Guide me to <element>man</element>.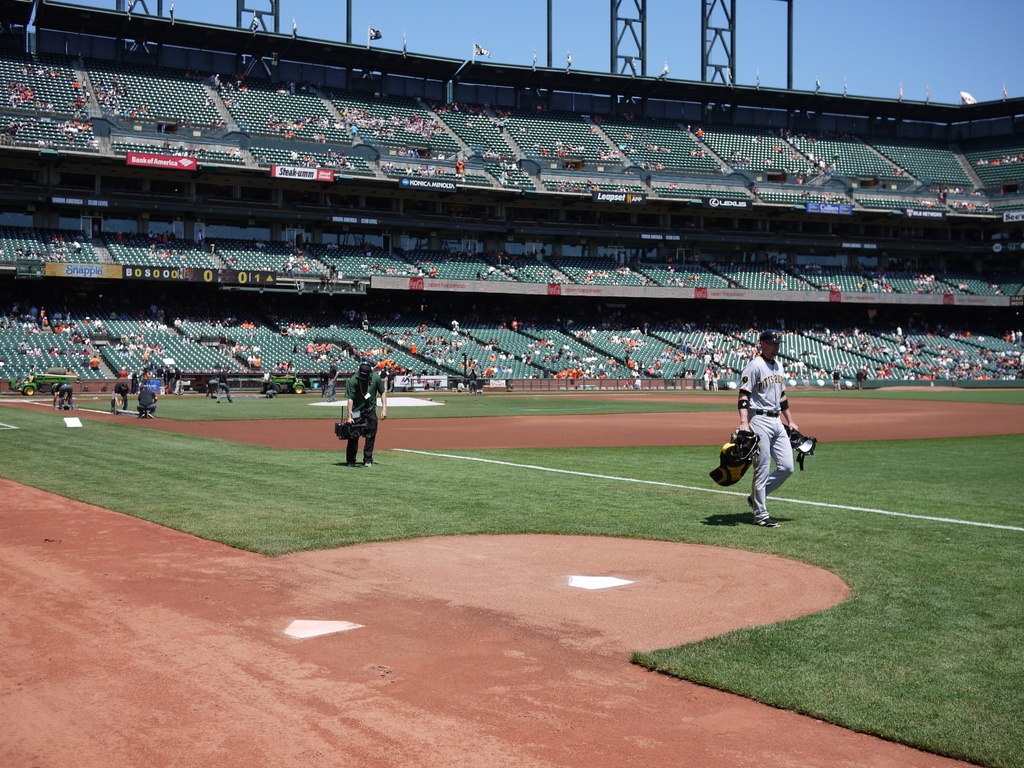
Guidance: (138, 385, 157, 419).
